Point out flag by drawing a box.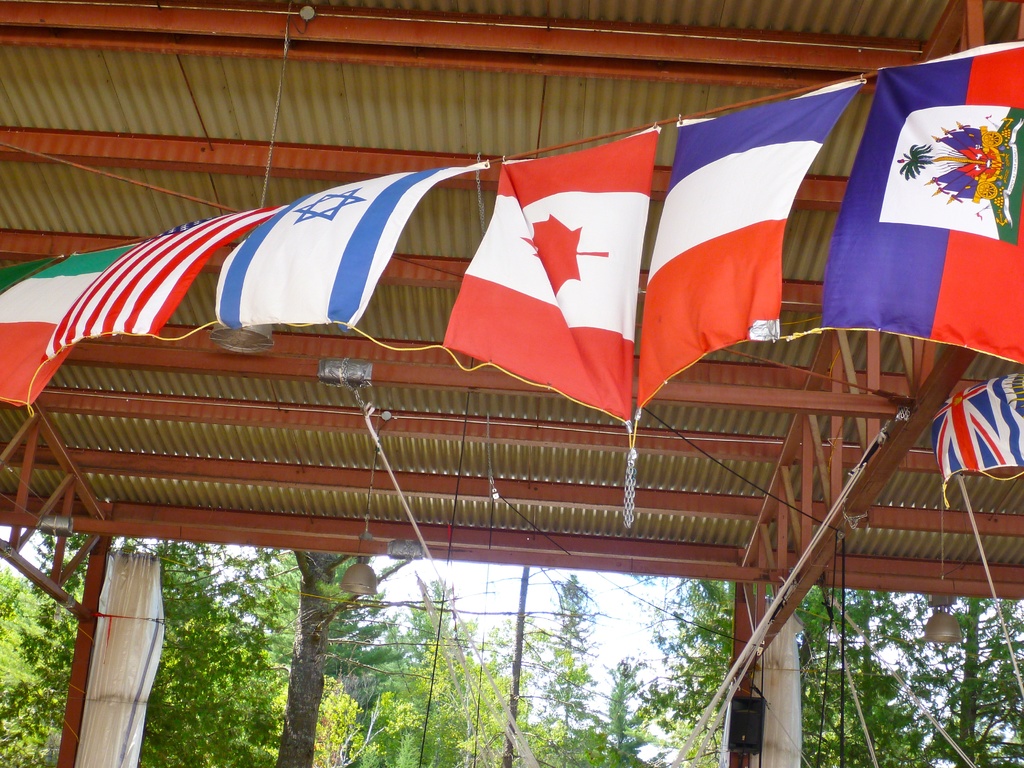
(812, 35, 1023, 372).
